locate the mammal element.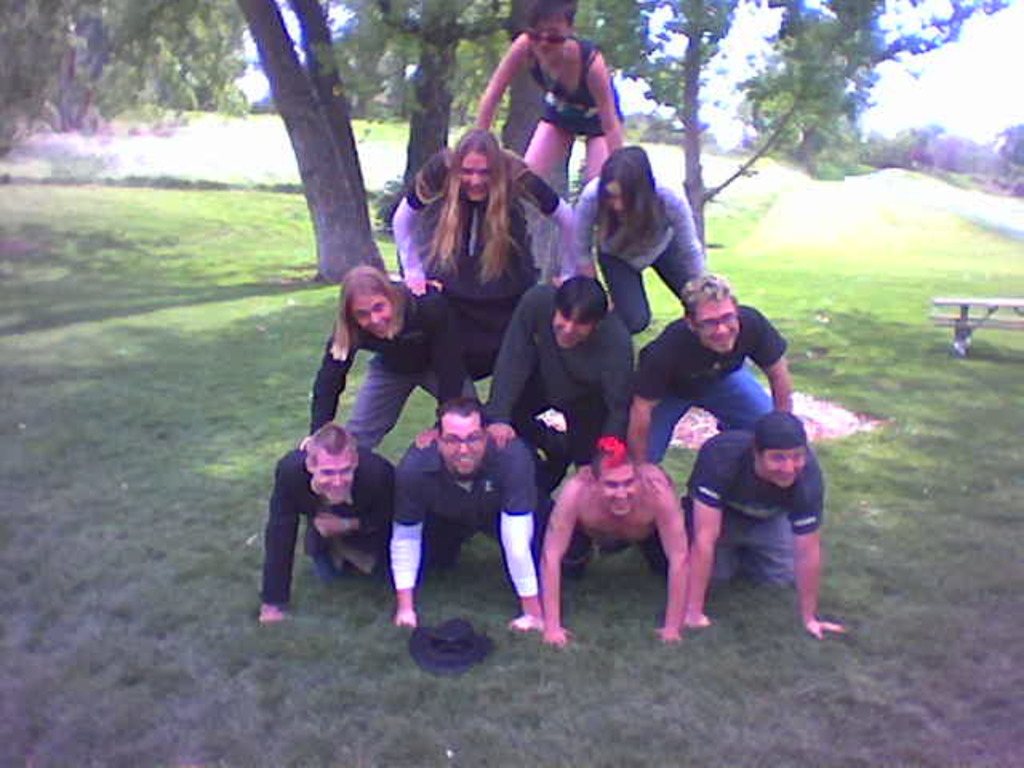
Element bbox: detection(530, 435, 712, 618).
